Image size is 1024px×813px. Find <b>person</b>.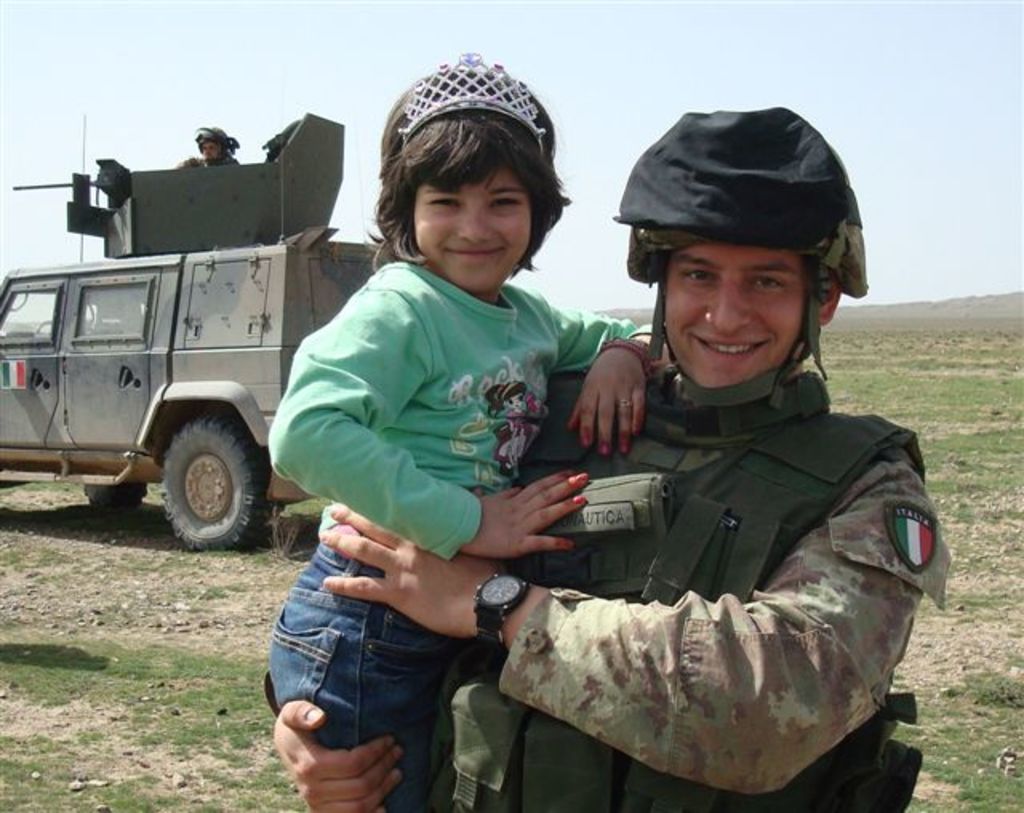
x1=264 y1=102 x2=952 y2=811.
